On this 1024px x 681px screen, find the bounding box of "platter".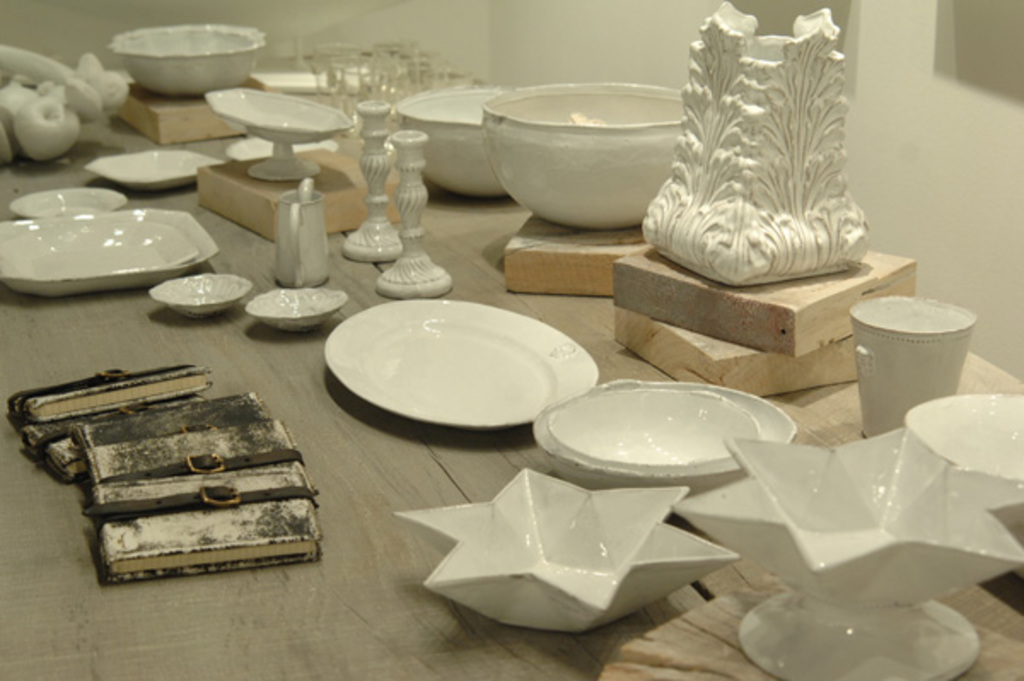
Bounding box: 0,210,213,299.
